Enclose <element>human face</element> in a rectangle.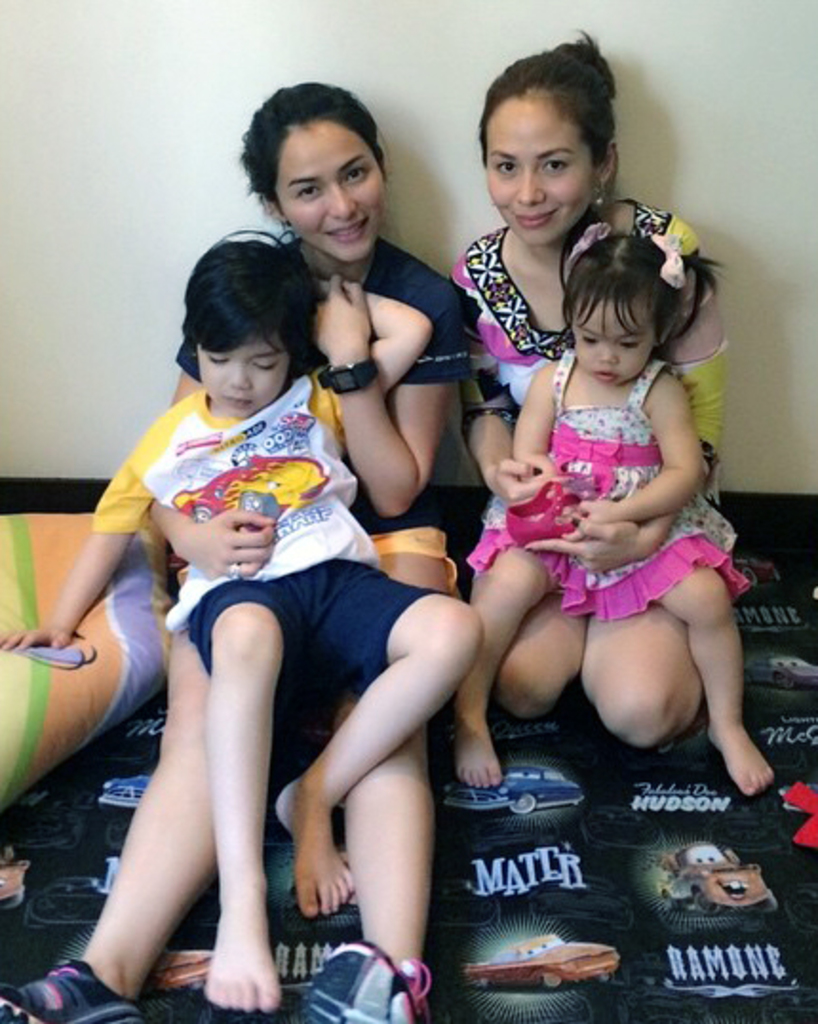
x1=272 y1=120 x2=382 y2=261.
